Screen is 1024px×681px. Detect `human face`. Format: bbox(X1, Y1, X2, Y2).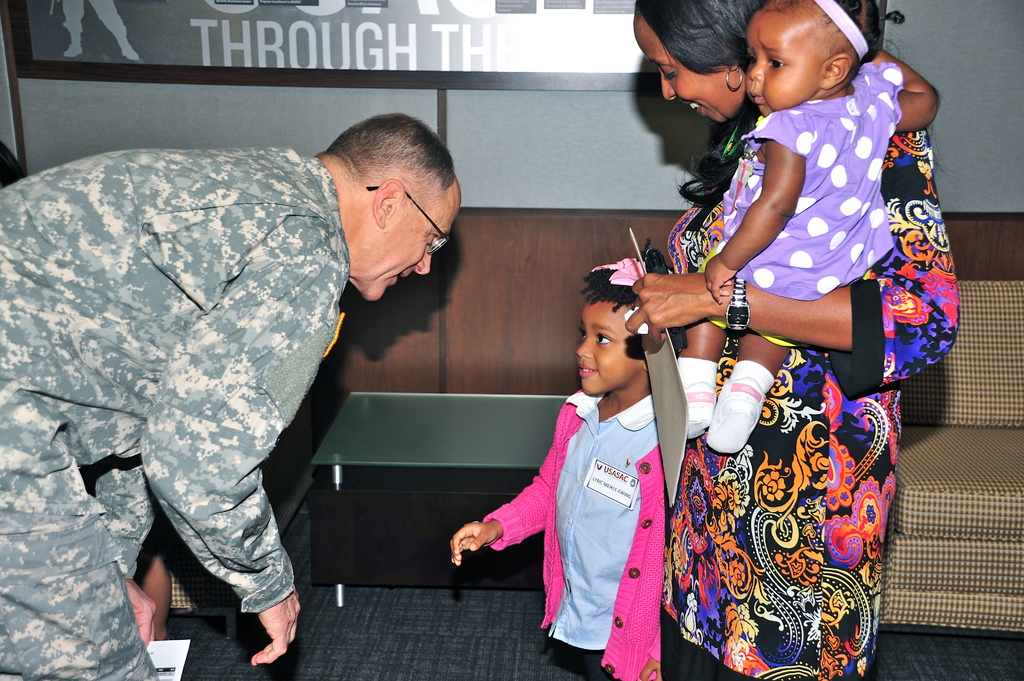
bbox(578, 303, 646, 394).
